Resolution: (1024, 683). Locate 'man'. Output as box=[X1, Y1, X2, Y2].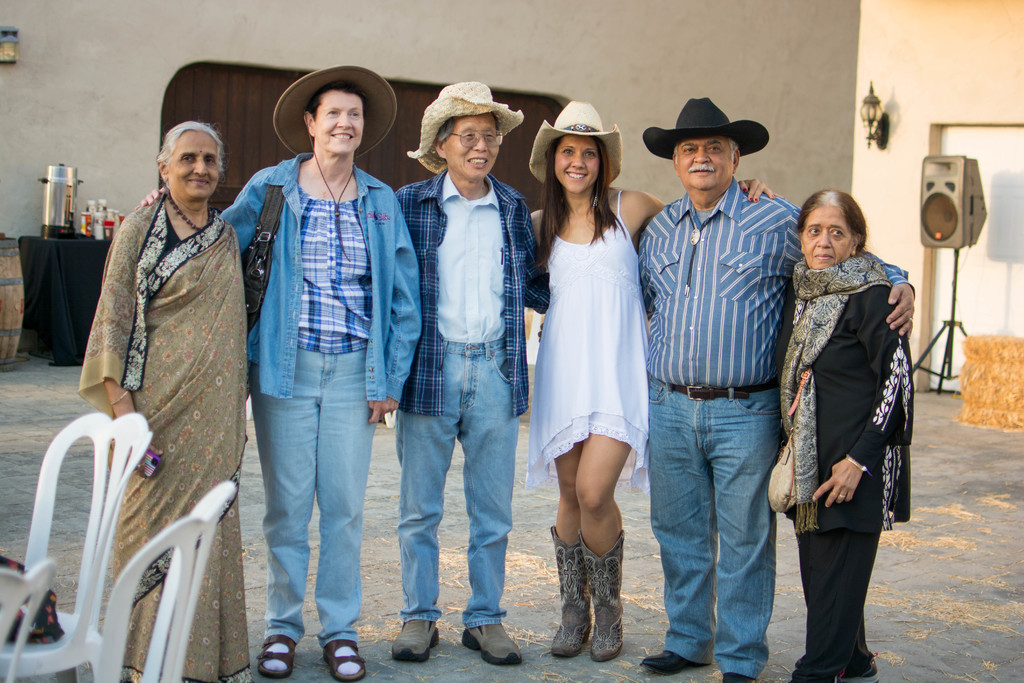
box=[639, 99, 917, 682].
